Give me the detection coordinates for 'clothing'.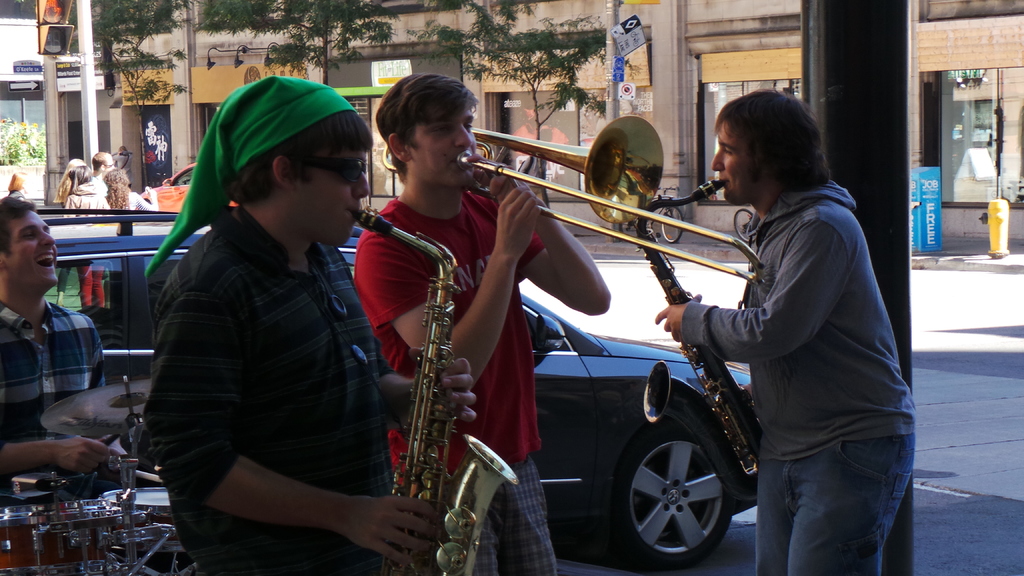
(91, 172, 116, 195).
